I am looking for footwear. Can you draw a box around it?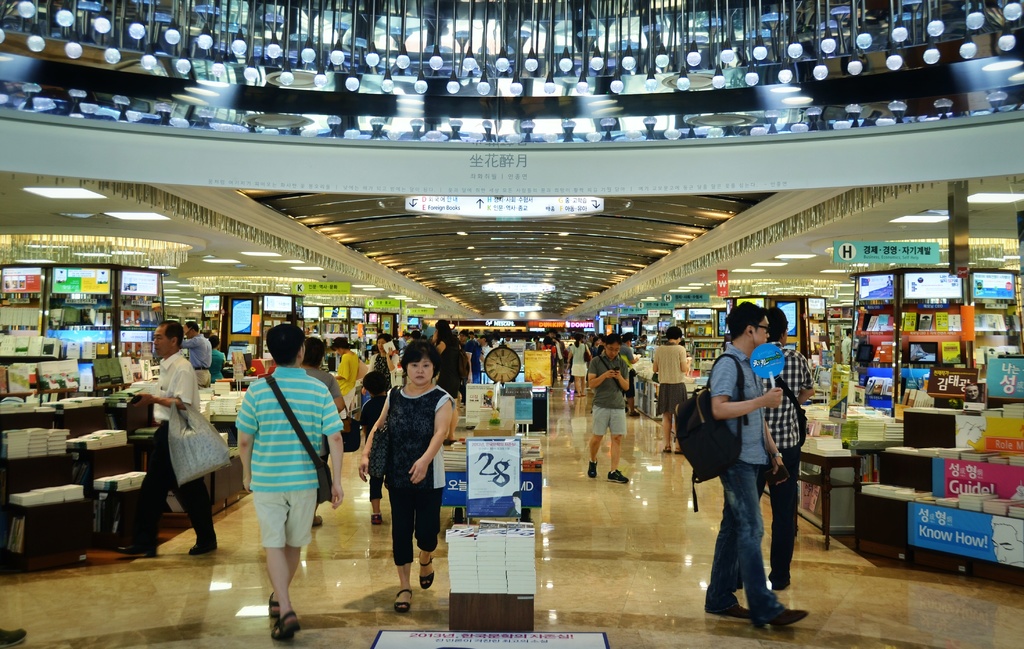
Sure, the bounding box is <bbox>751, 597, 810, 630</bbox>.
